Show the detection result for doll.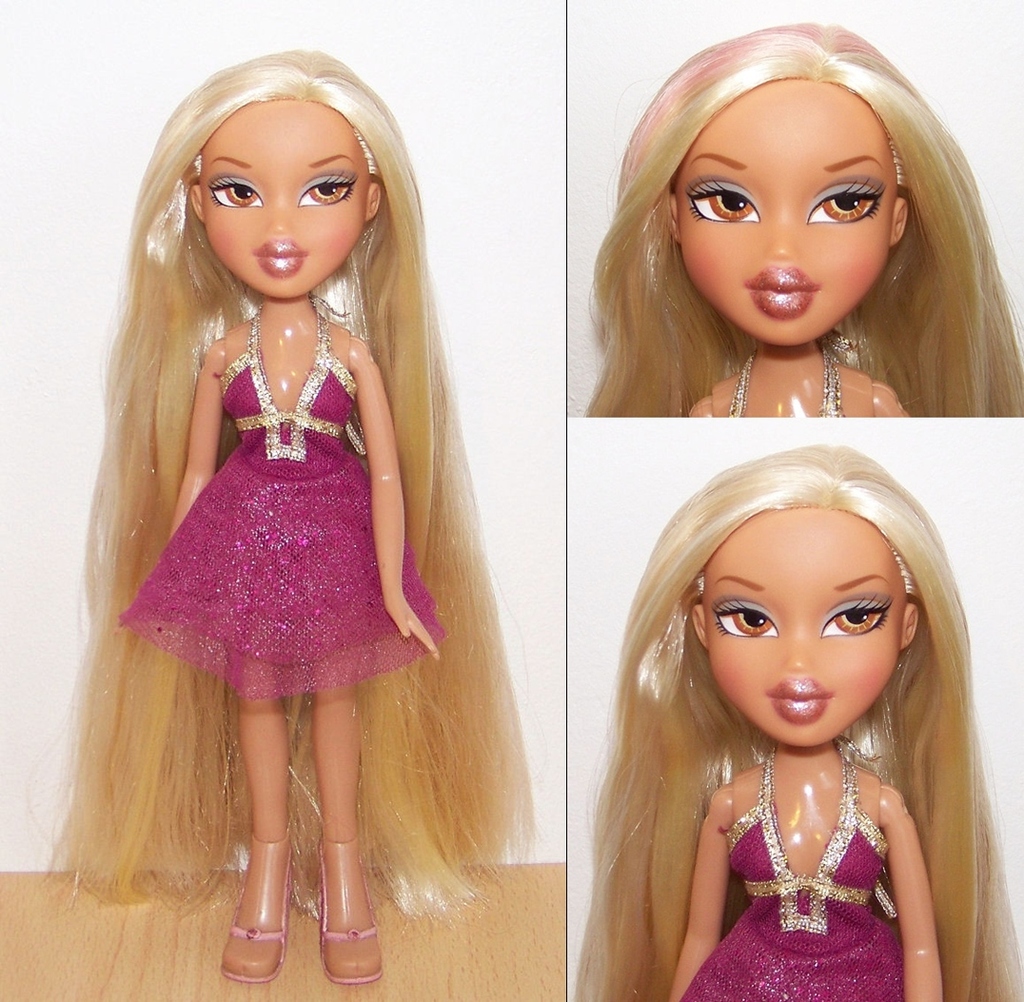
34/35/539/992.
